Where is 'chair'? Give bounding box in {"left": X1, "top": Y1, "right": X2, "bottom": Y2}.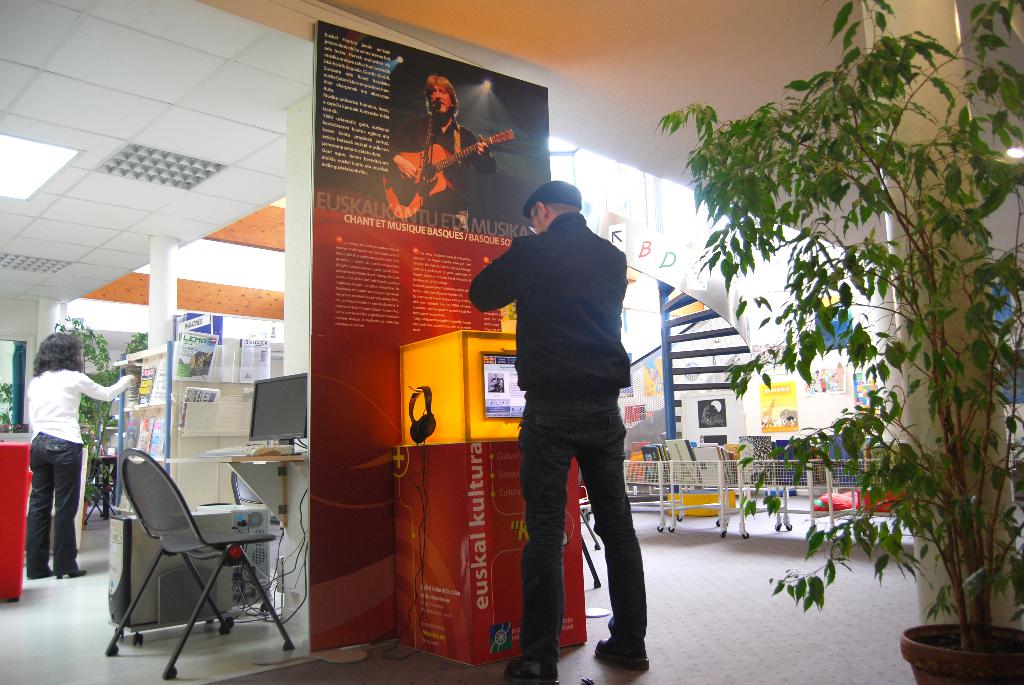
{"left": 99, "top": 450, "right": 285, "bottom": 661}.
